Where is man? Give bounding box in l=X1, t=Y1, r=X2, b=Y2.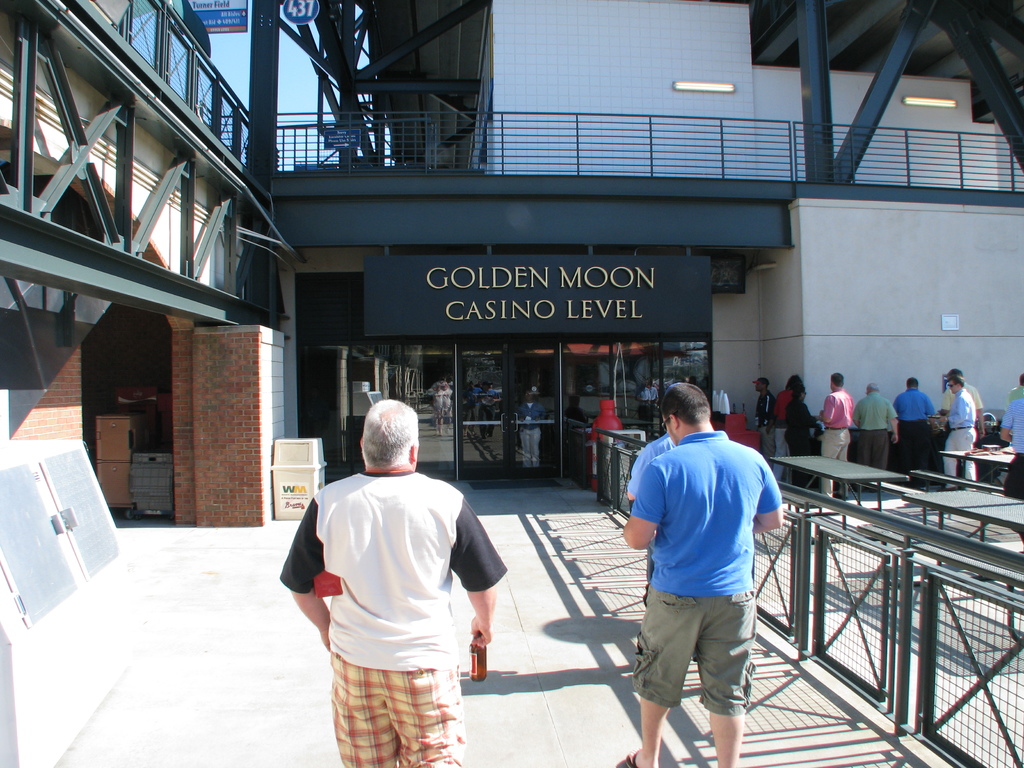
l=854, t=383, r=899, b=471.
